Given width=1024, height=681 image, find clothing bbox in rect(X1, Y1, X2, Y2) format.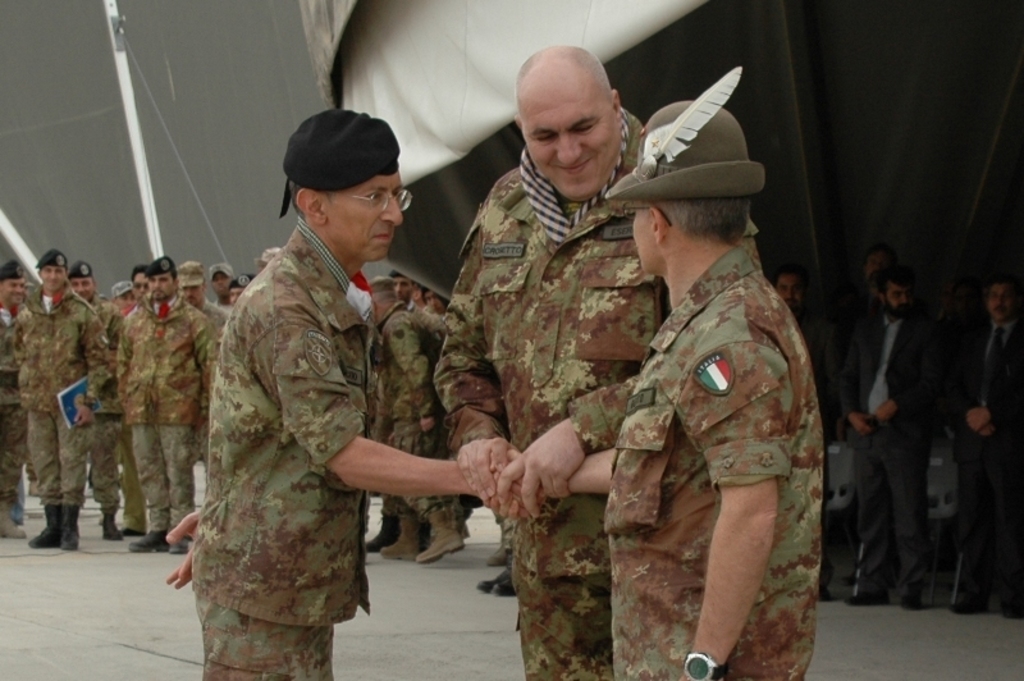
rect(790, 296, 844, 460).
